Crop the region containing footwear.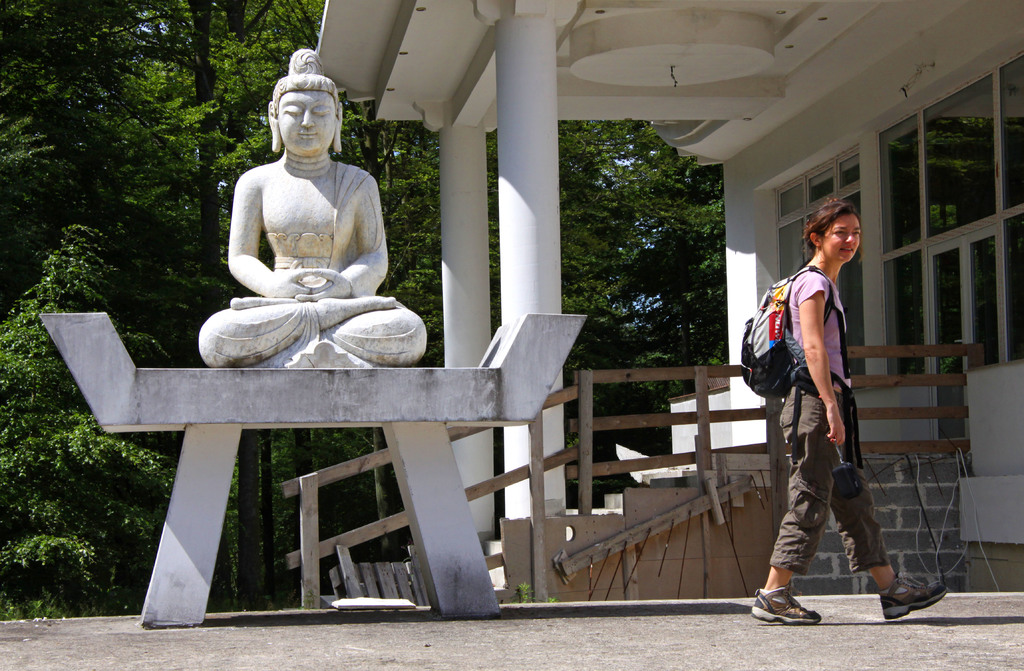
Crop region: crop(880, 572, 950, 632).
